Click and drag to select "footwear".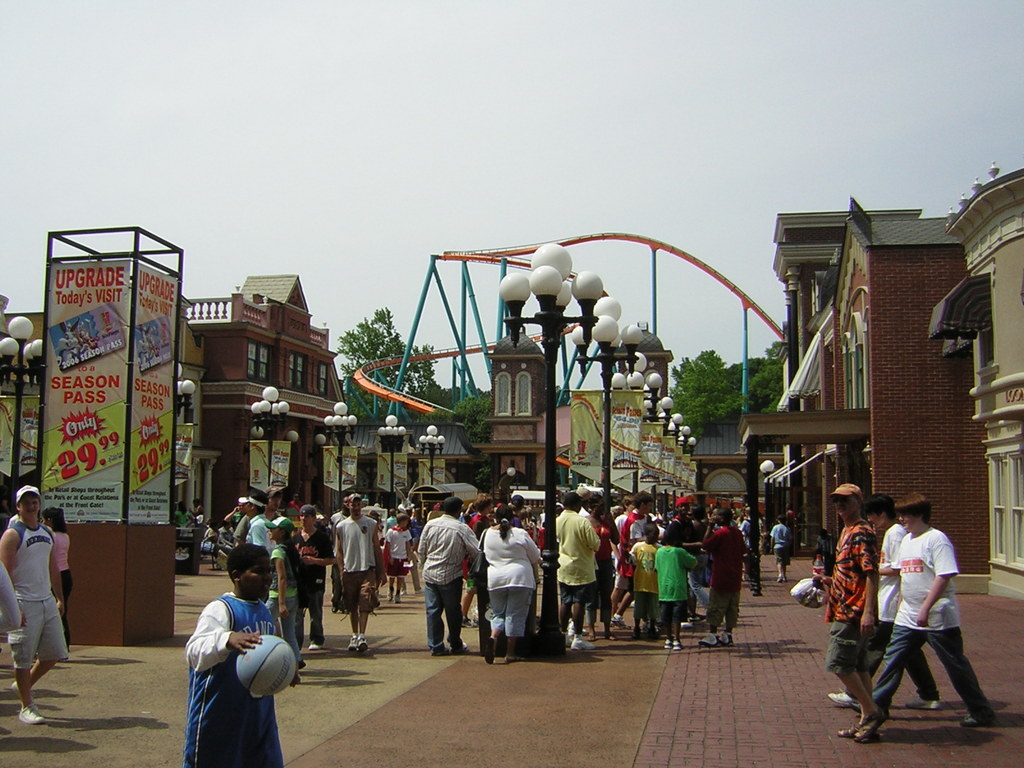
Selection: (left=452, top=638, right=471, bottom=654).
